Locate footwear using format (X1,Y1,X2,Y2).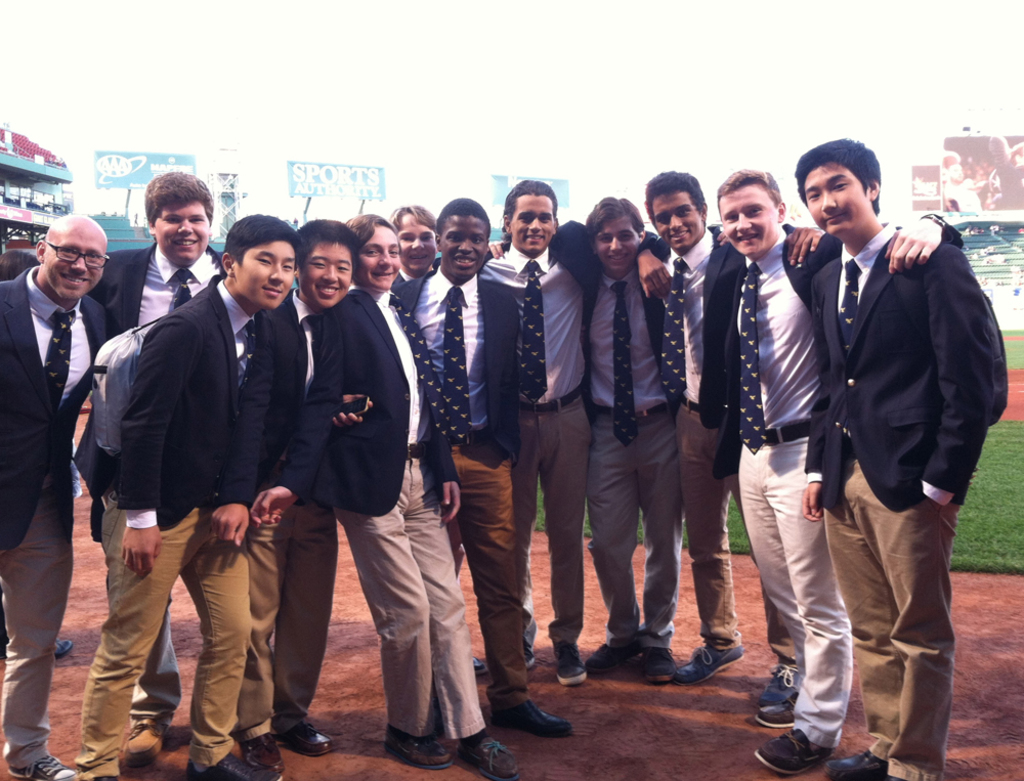
(519,636,536,666).
